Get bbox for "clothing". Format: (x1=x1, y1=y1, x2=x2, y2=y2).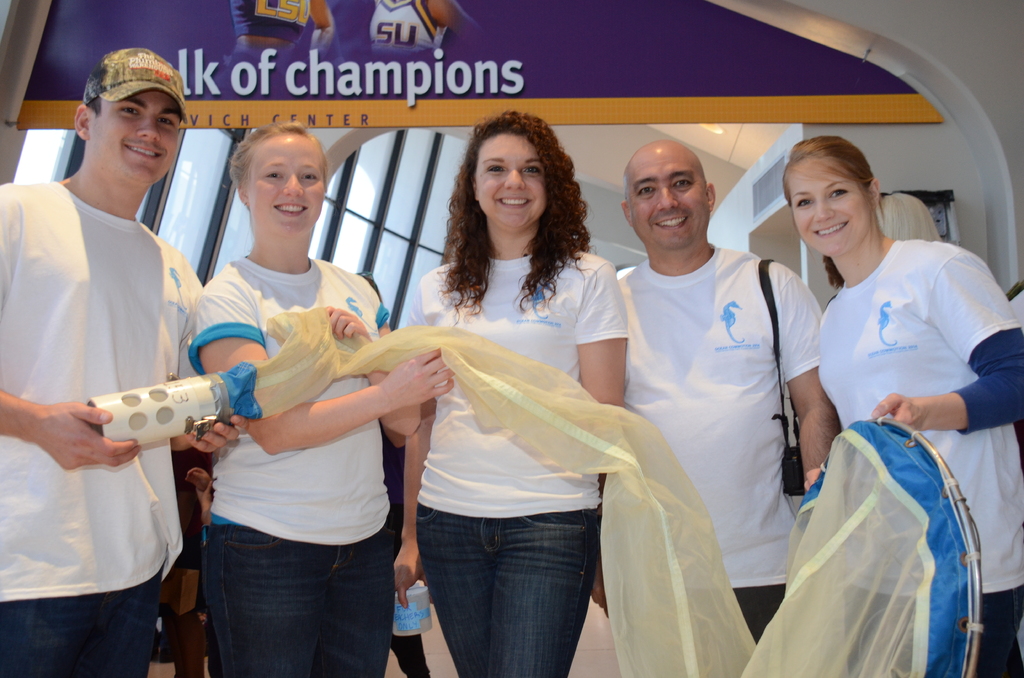
(x1=614, y1=241, x2=828, y2=654).
